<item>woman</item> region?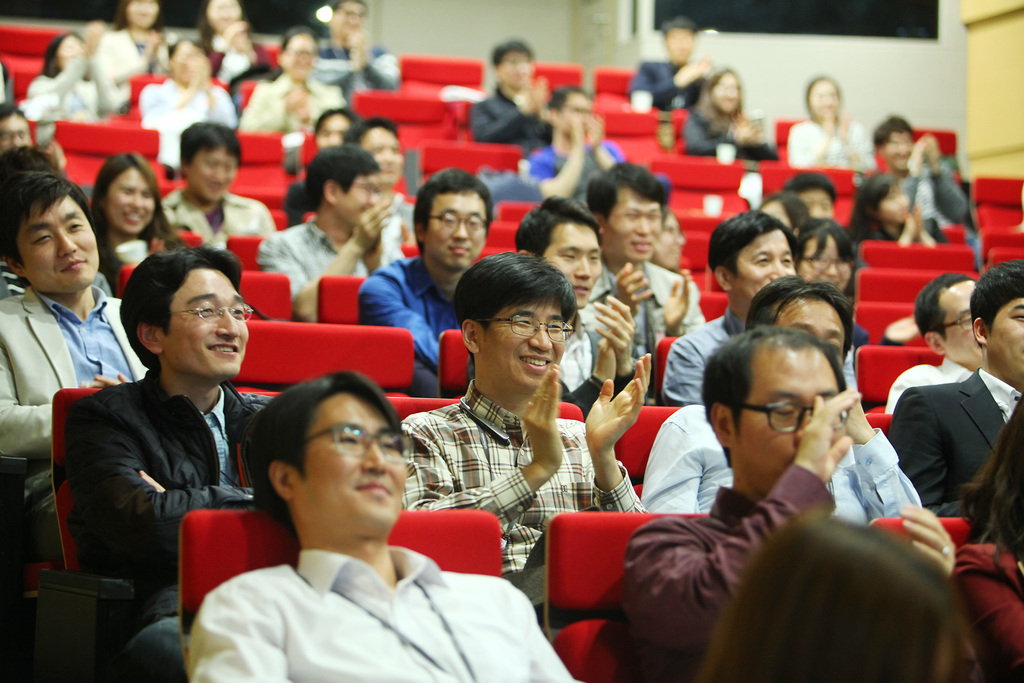
l=240, t=22, r=349, b=133
